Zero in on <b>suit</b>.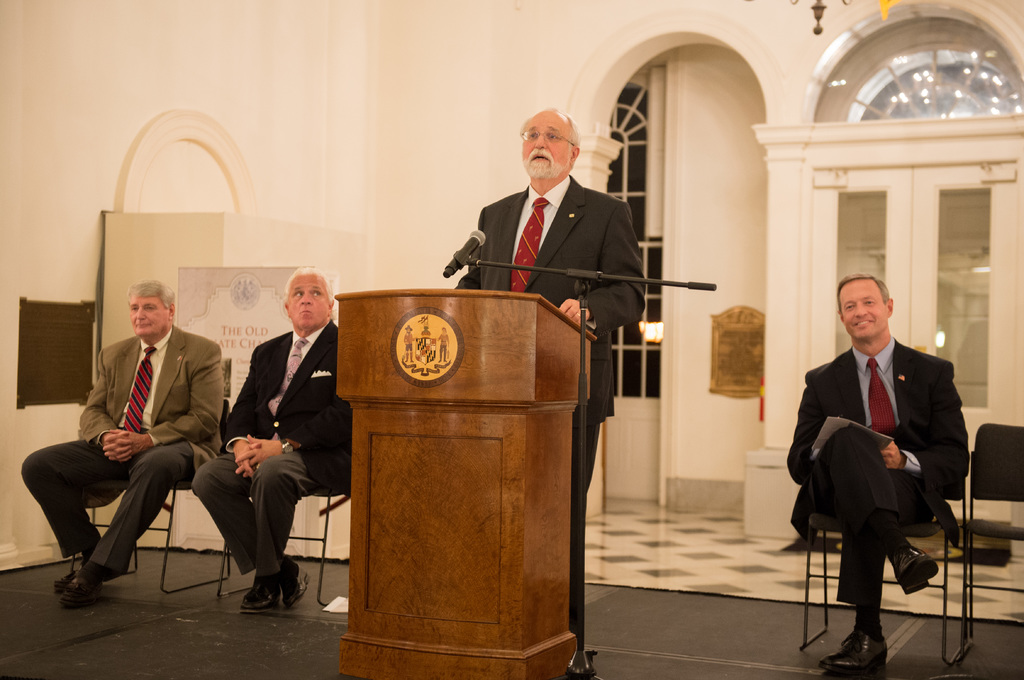
Zeroed in: x1=455 y1=174 x2=647 y2=489.
